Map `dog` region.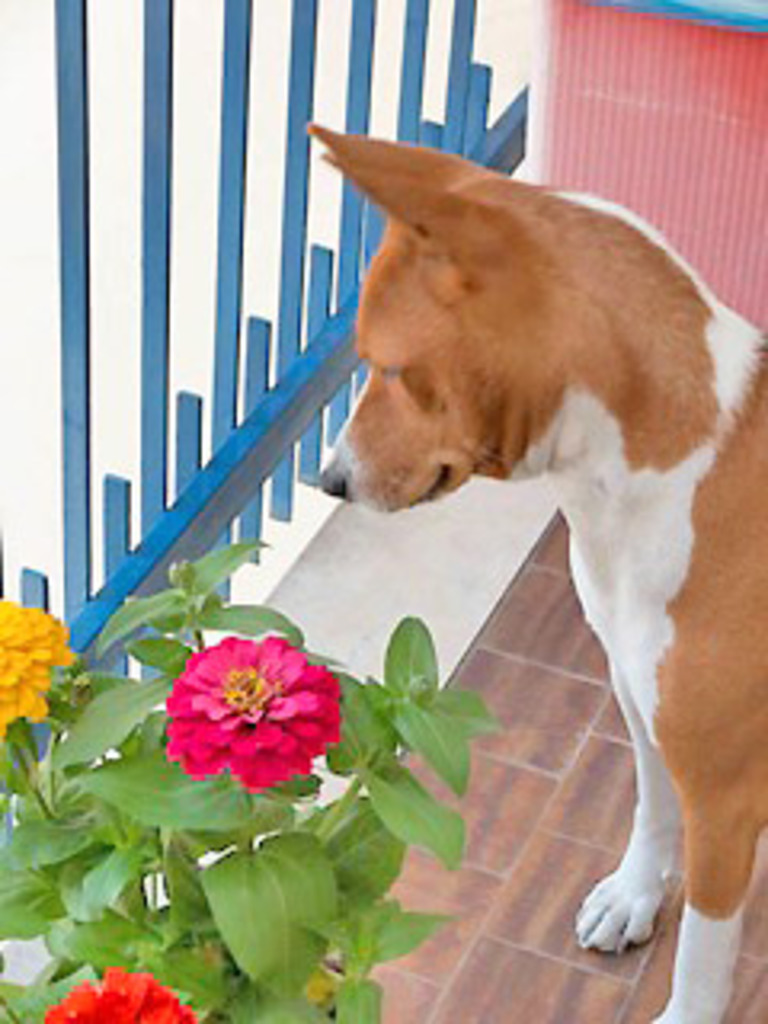
Mapped to l=307, t=118, r=765, b=1021.
